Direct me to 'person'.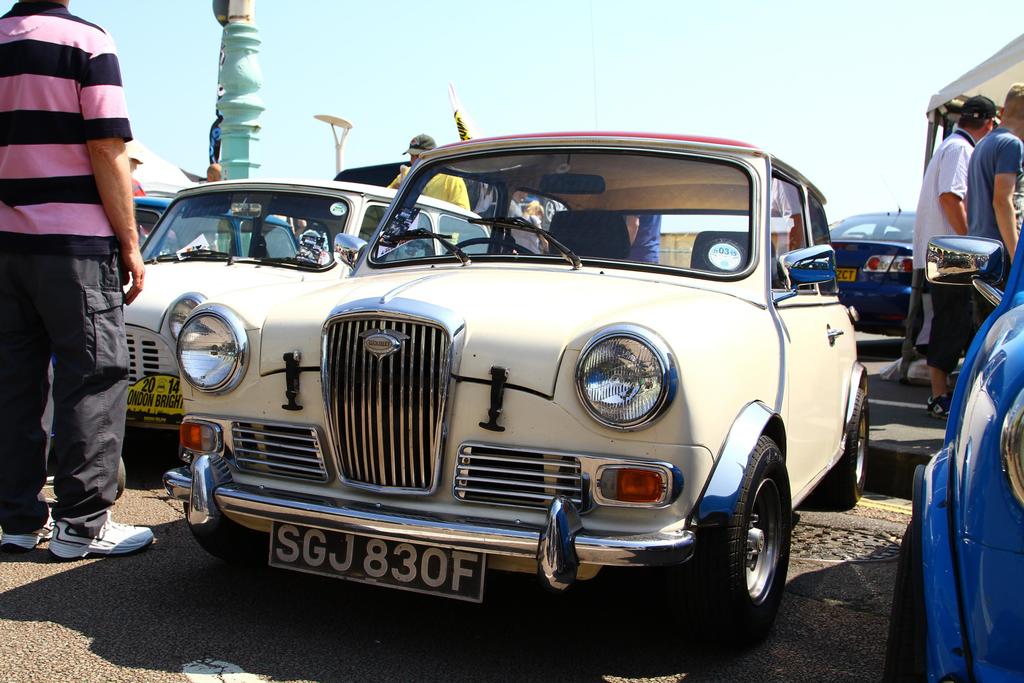
Direction: locate(0, 0, 153, 553).
